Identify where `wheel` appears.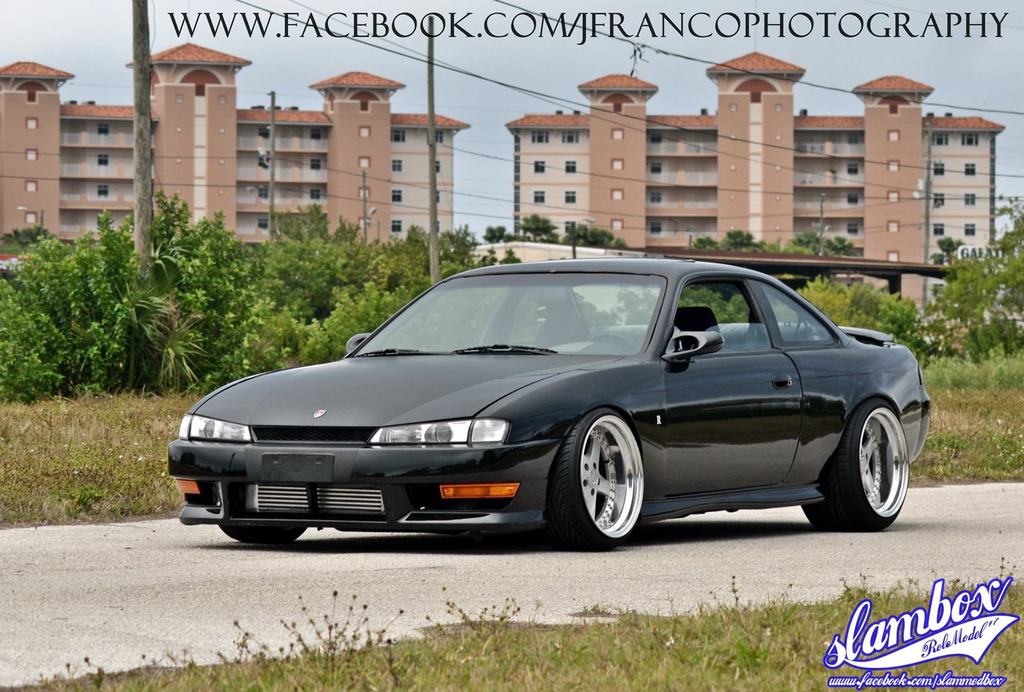
Appears at <bbox>800, 388, 905, 540</bbox>.
